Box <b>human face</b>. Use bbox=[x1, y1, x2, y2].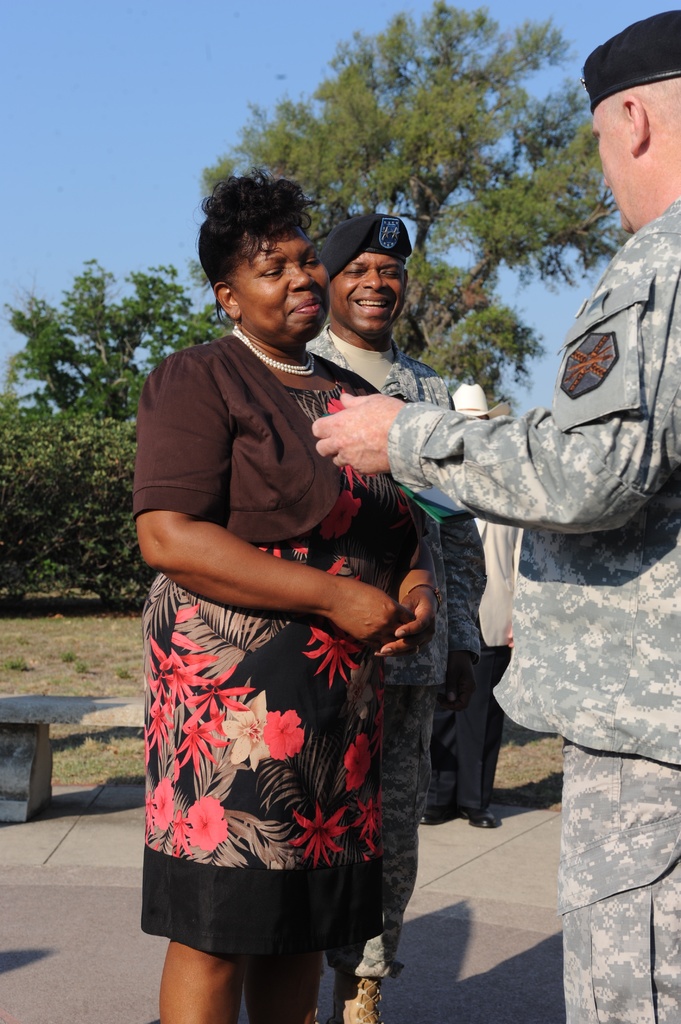
bbox=[232, 222, 330, 334].
